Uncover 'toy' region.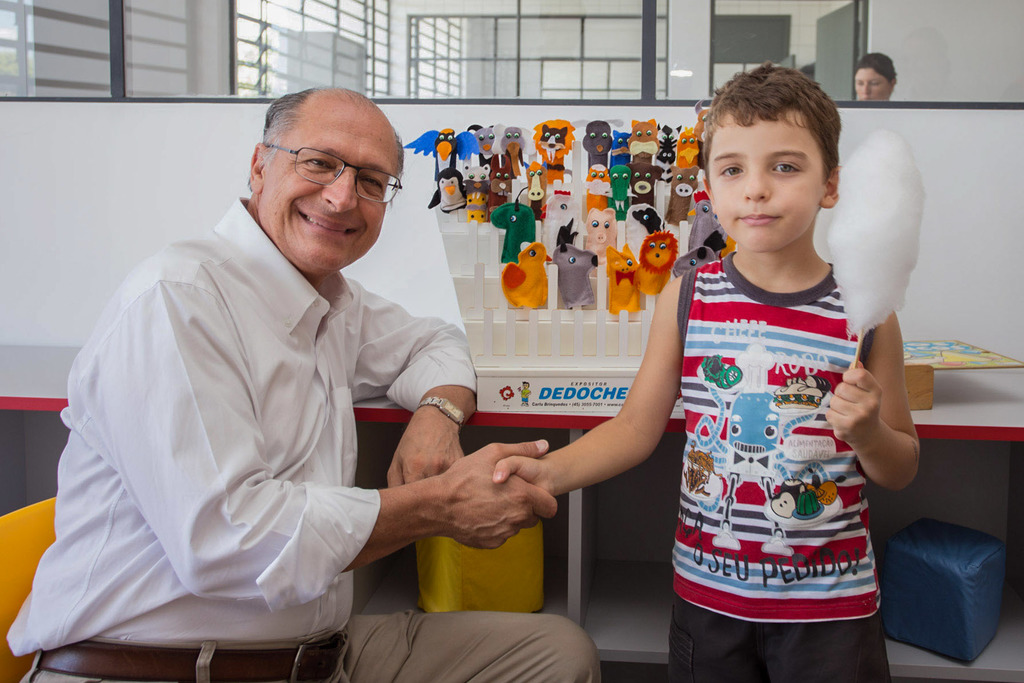
Uncovered: [x1=662, y1=124, x2=682, y2=184].
